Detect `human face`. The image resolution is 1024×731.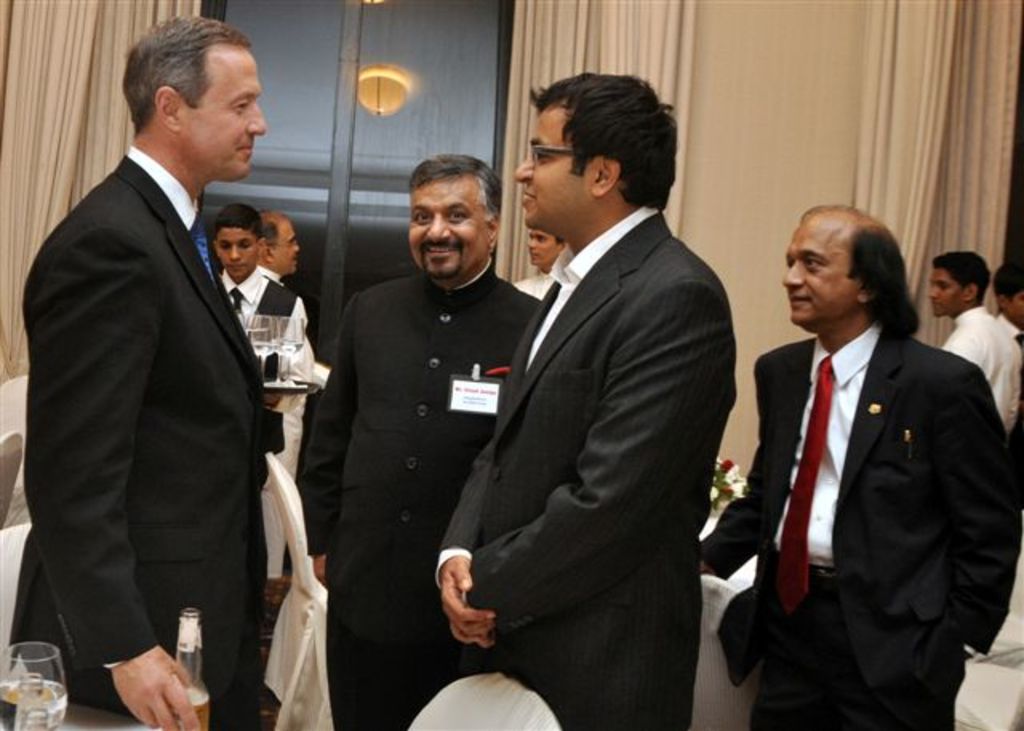
select_region(510, 101, 584, 229).
